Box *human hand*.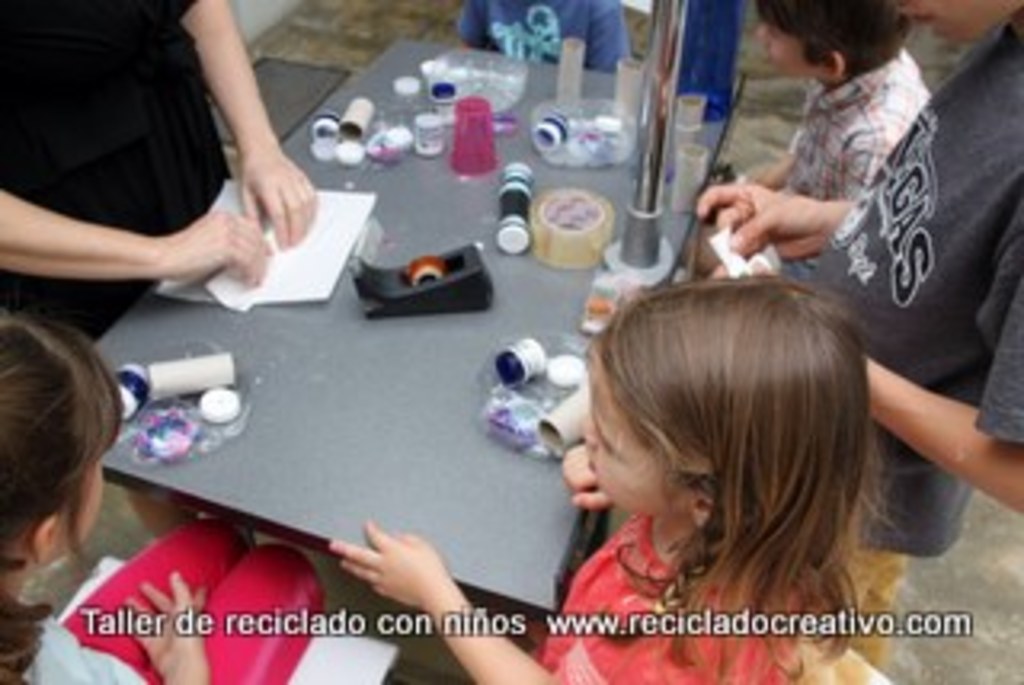
707, 259, 771, 282.
